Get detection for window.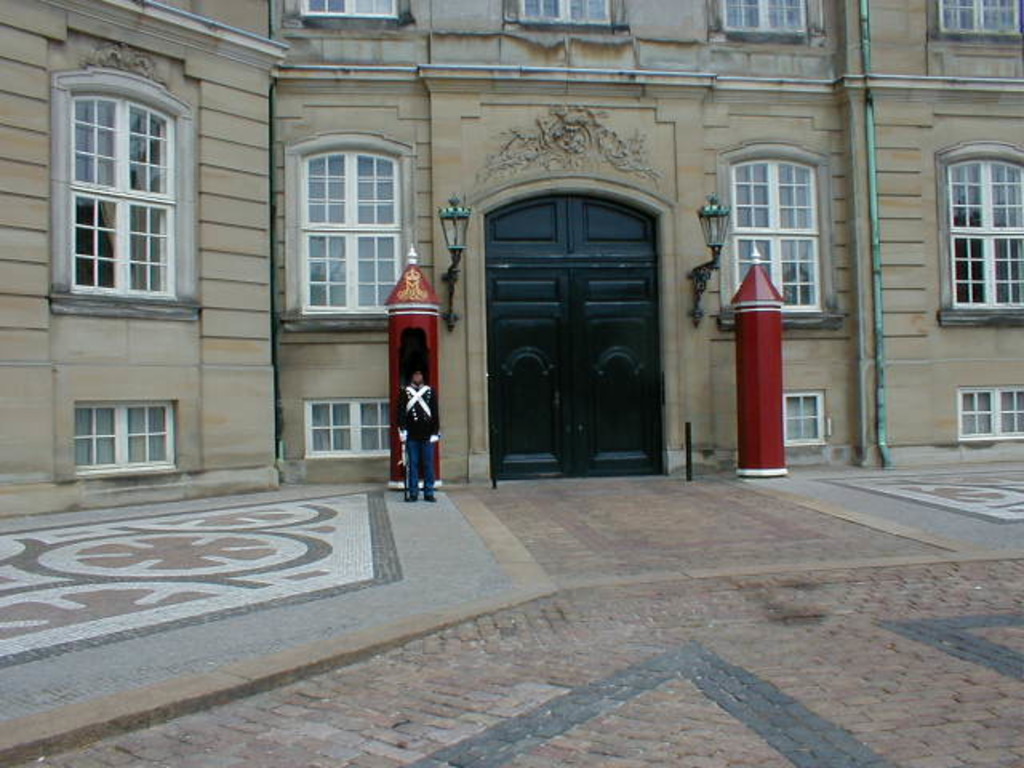
Detection: <bbox>771, 400, 818, 458</bbox>.
